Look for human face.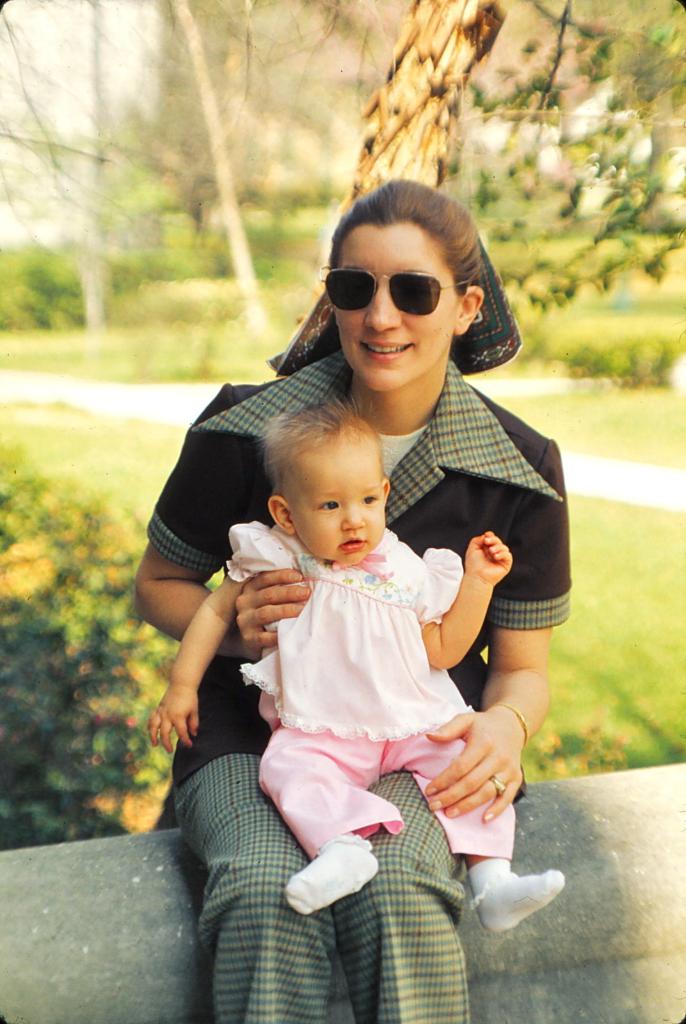
Found: region(332, 226, 454, 392).
